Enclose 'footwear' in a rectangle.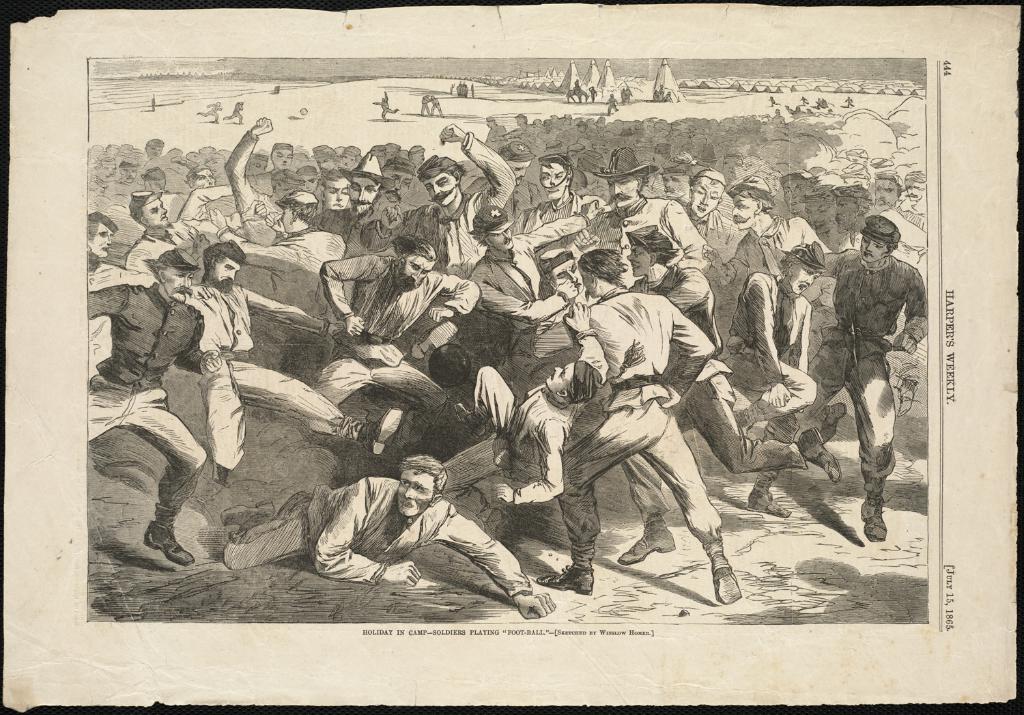
(535, 567, 594, 597).
